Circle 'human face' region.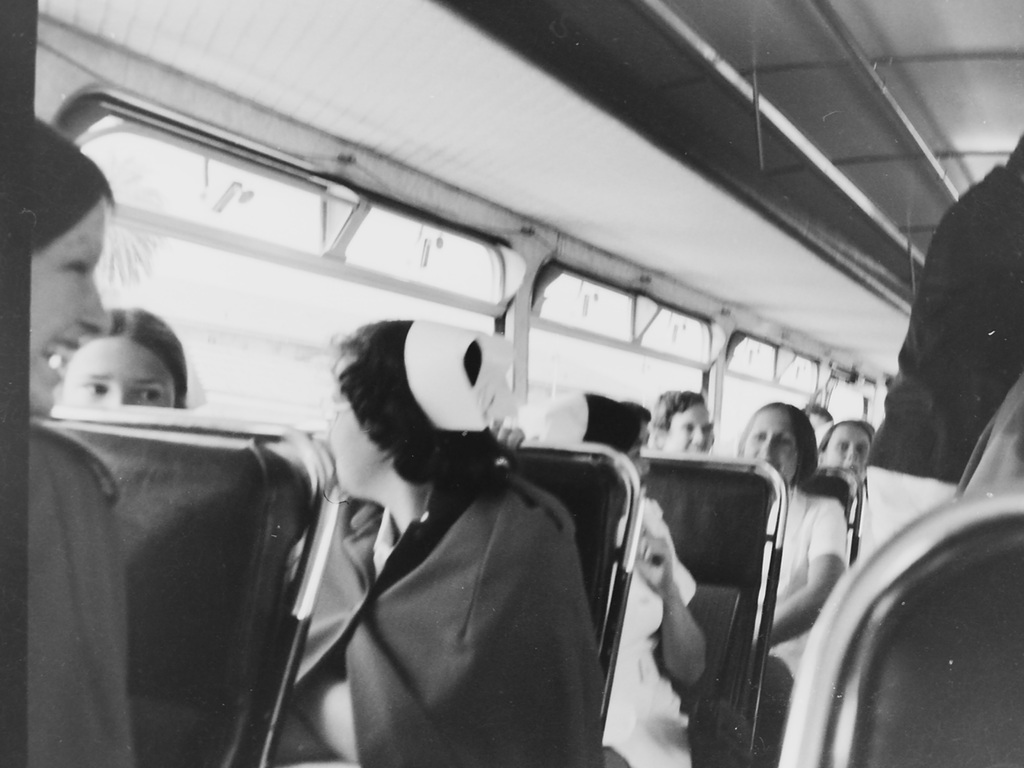
Region: [x1=28, y1=193, x2=115, y2=420].
